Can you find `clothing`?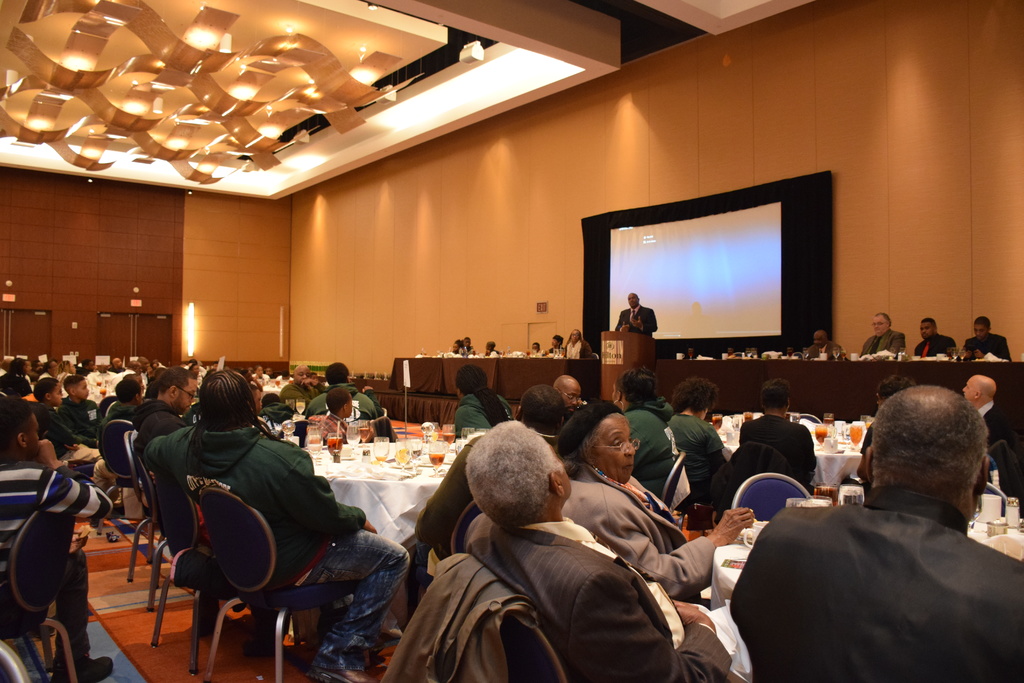
Yes, bounding box: bbox=(913, 330, 960, 358).
